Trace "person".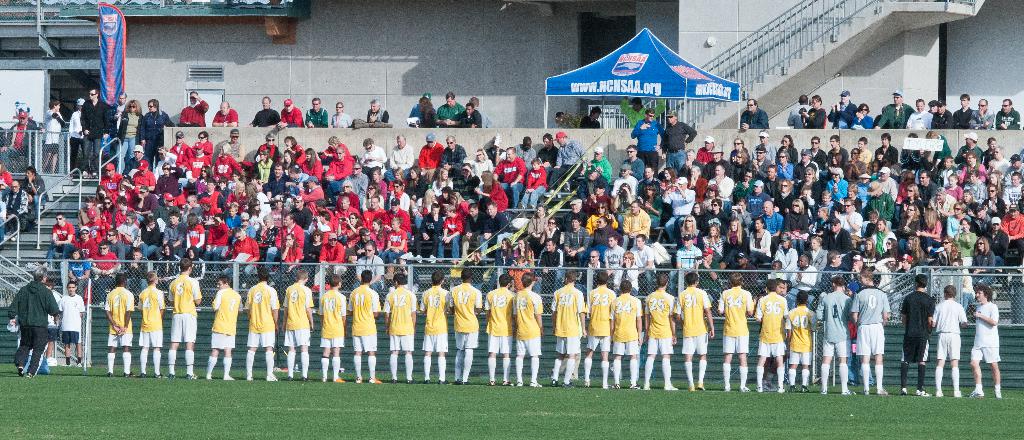
Traced to bbox(156, 165, 182, 194).
